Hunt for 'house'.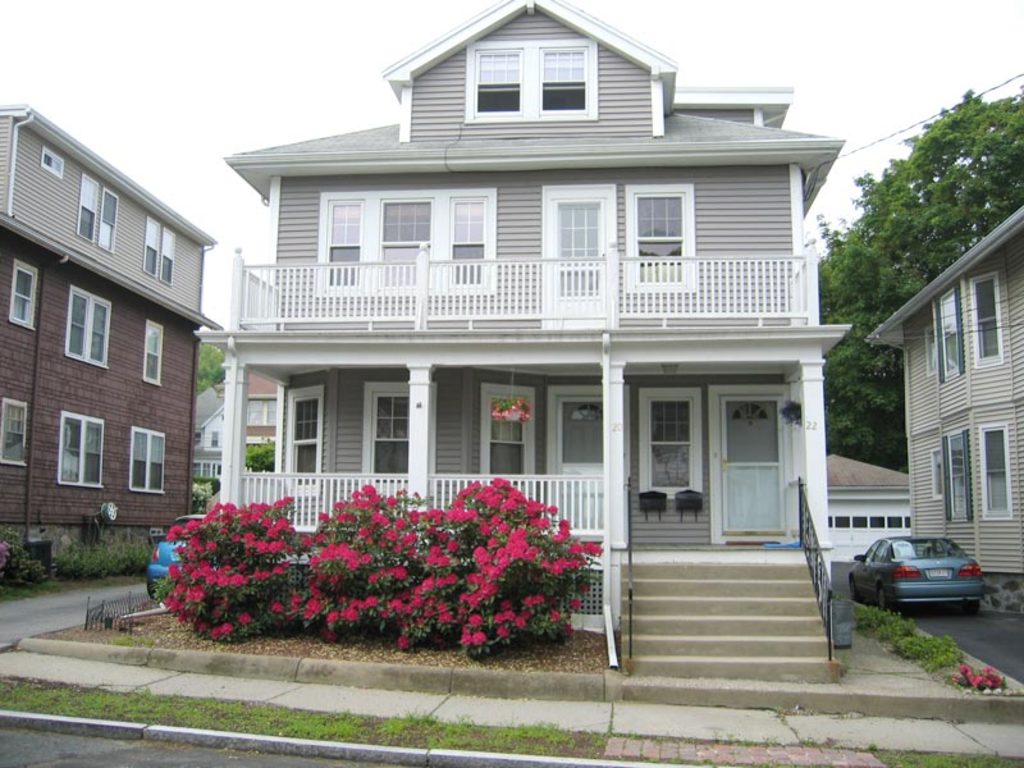
Hunted down at crop(237, 367, 271, 468).
